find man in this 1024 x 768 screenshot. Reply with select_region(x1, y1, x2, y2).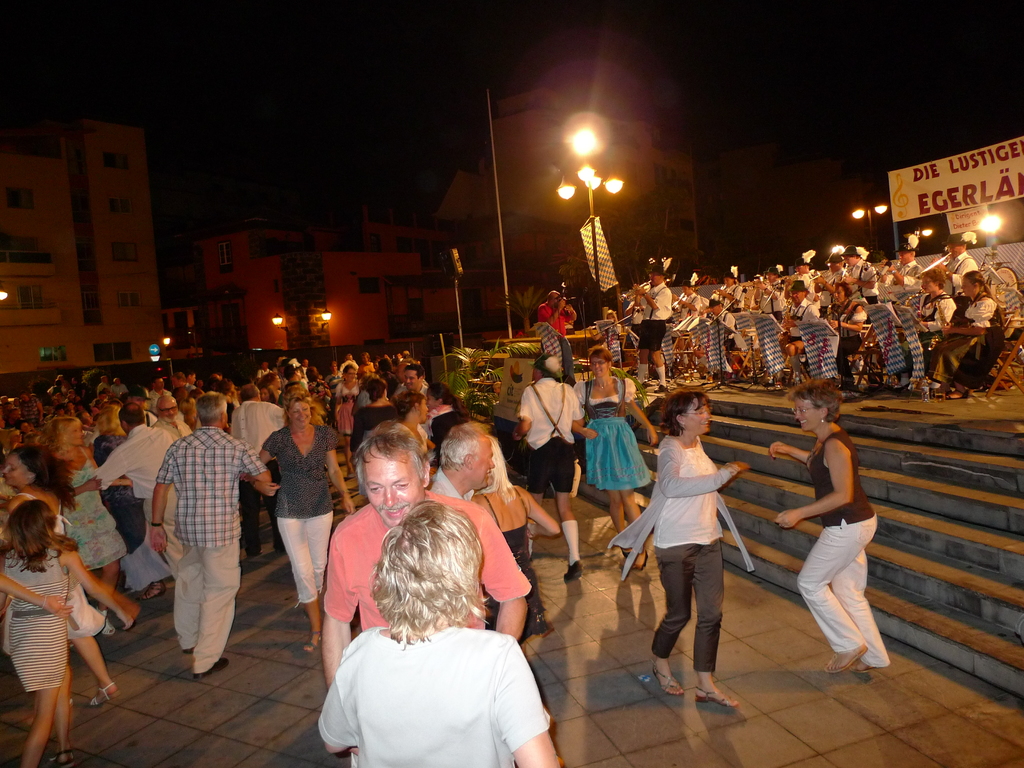
select_region(426, 424, 501, 504).
